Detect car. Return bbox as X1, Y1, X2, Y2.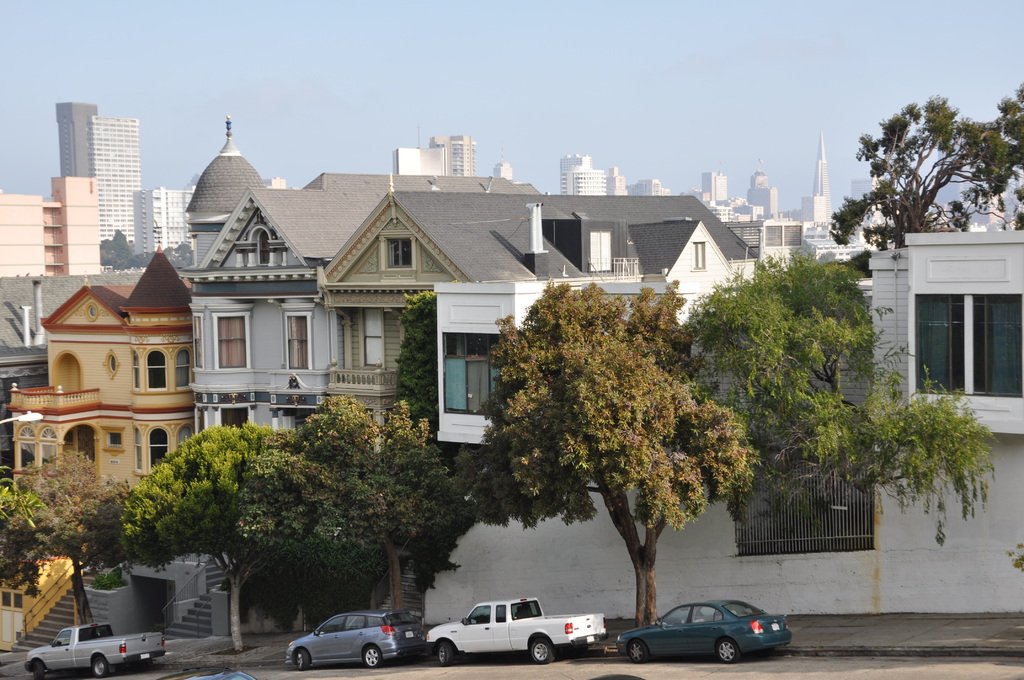
157, 670, 252, 679.
